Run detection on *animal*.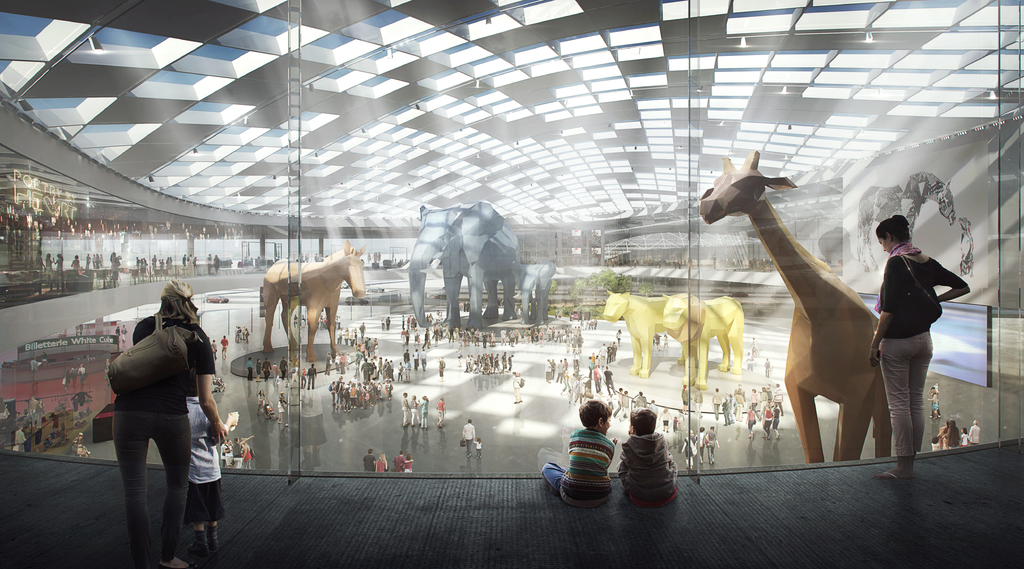
Result: left=701, top=152, right=894, bottom=463.
